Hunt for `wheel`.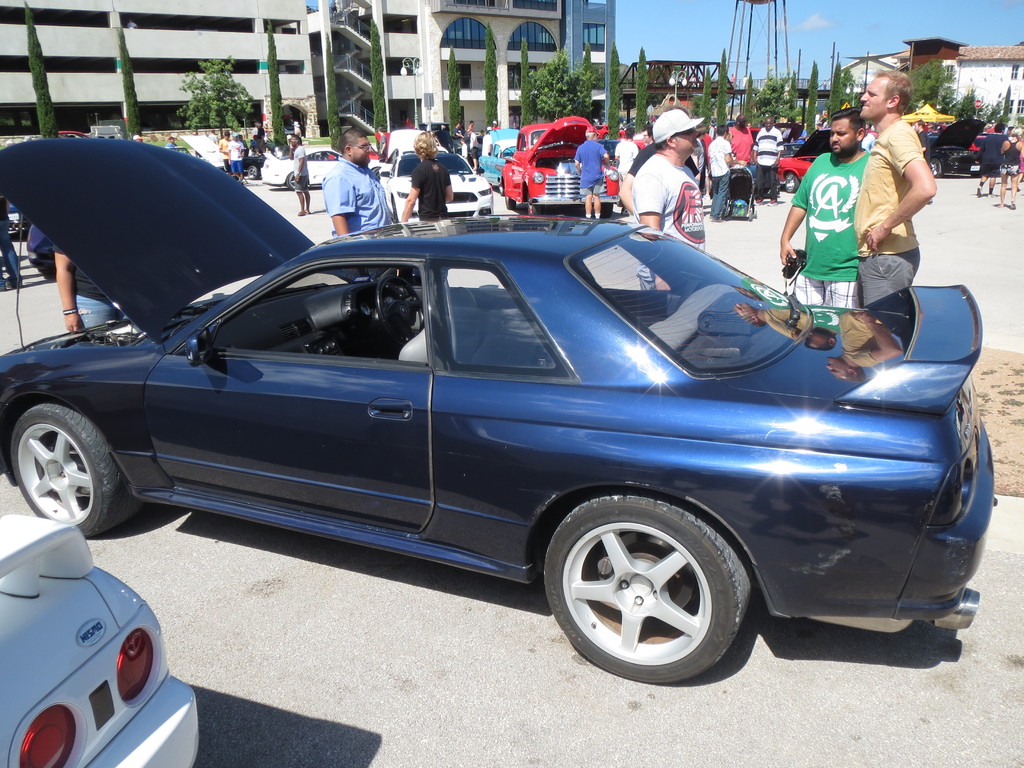
Hunted down at (8, 402, 141, 540).
